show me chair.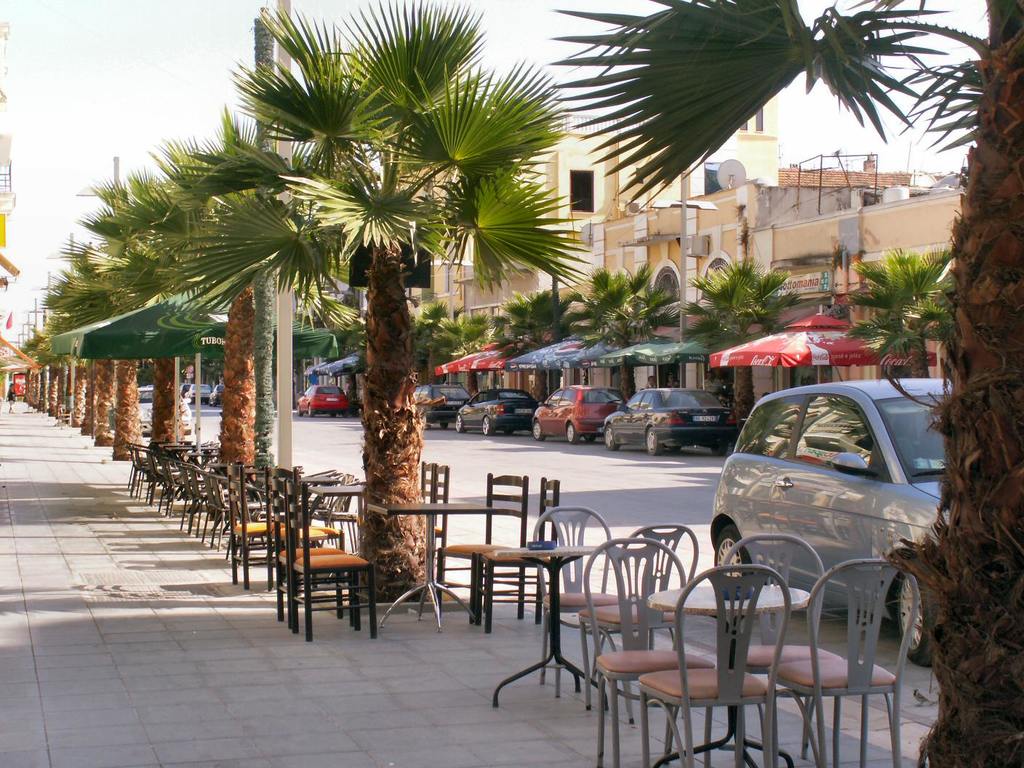
chair is here: bbox(634, 561, 797, 767).
